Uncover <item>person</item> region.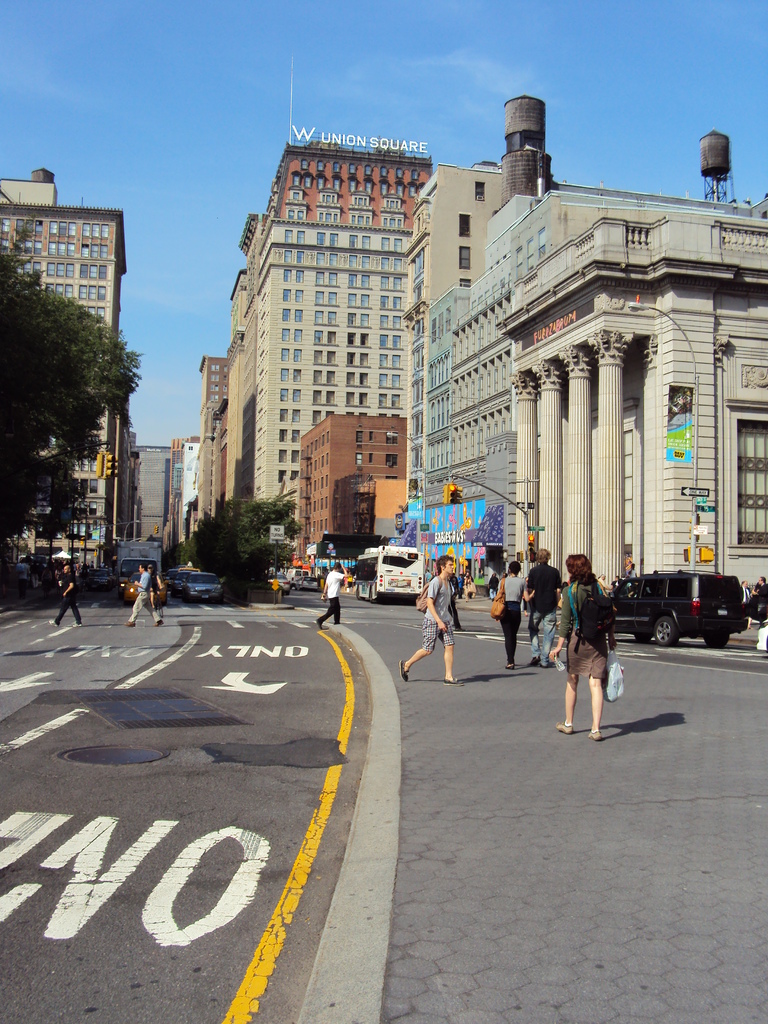
Uncovered: [left=527, top=548, right=564, bottom=662].
